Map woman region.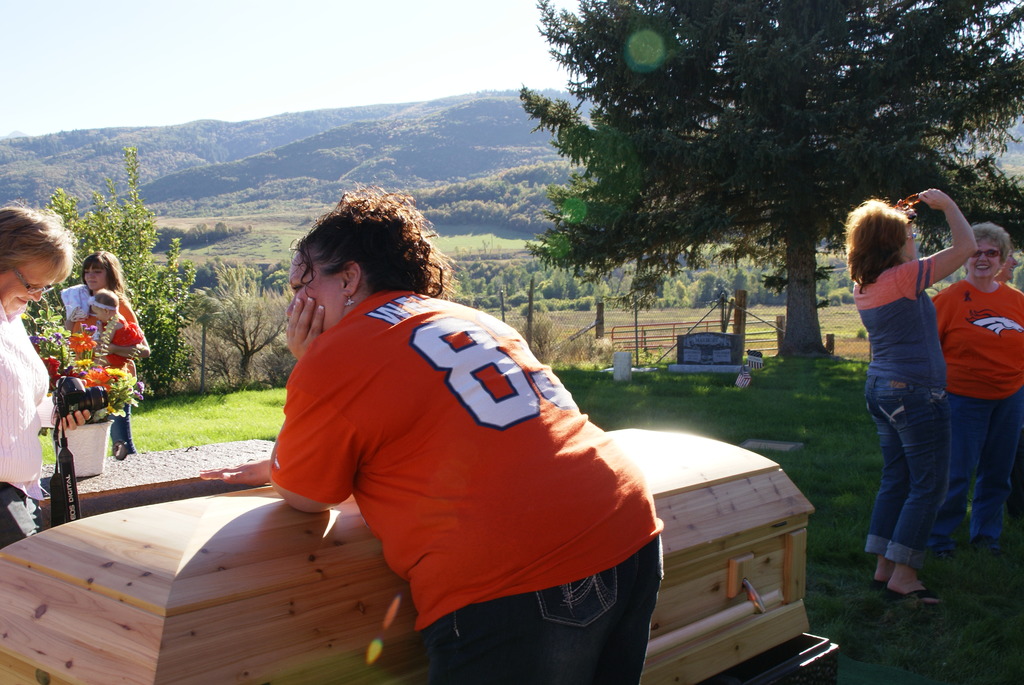
Mapped to Rect(924, 233, 1023, 563).
